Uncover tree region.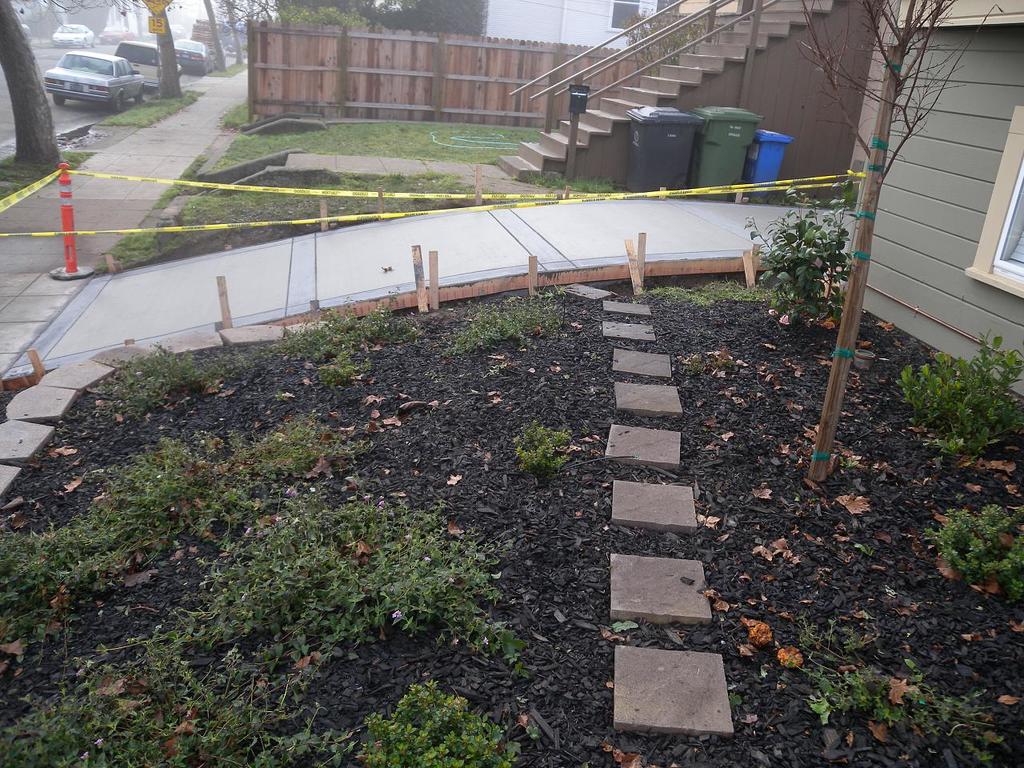
Uncovered: bbox=[202, 0, 226, 73].
